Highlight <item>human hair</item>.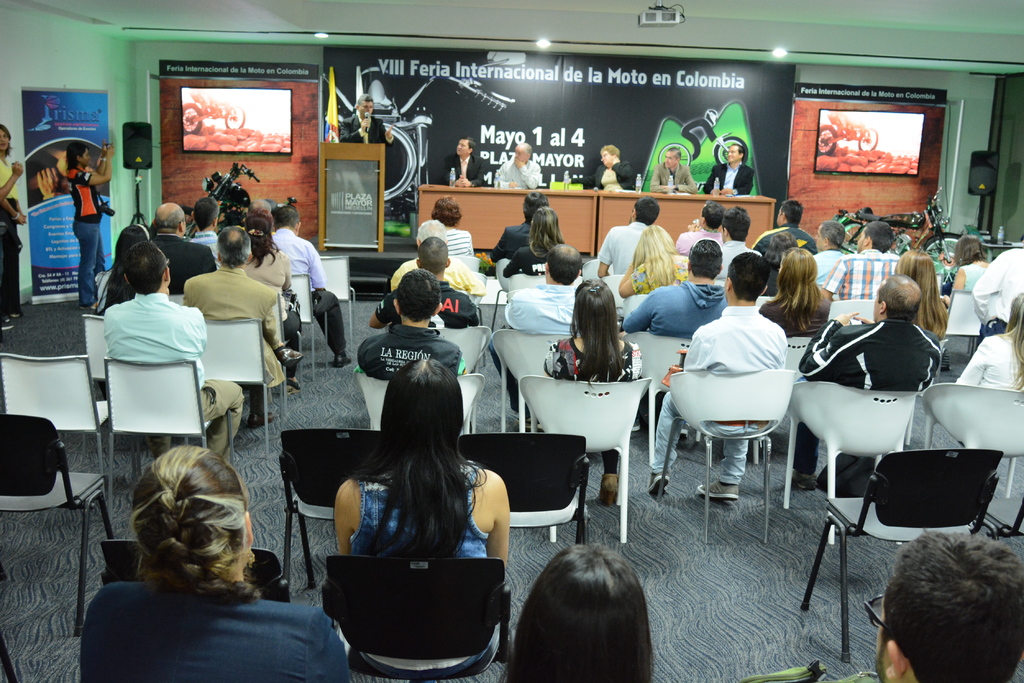
Highlighted region: [271,206,301,227].
